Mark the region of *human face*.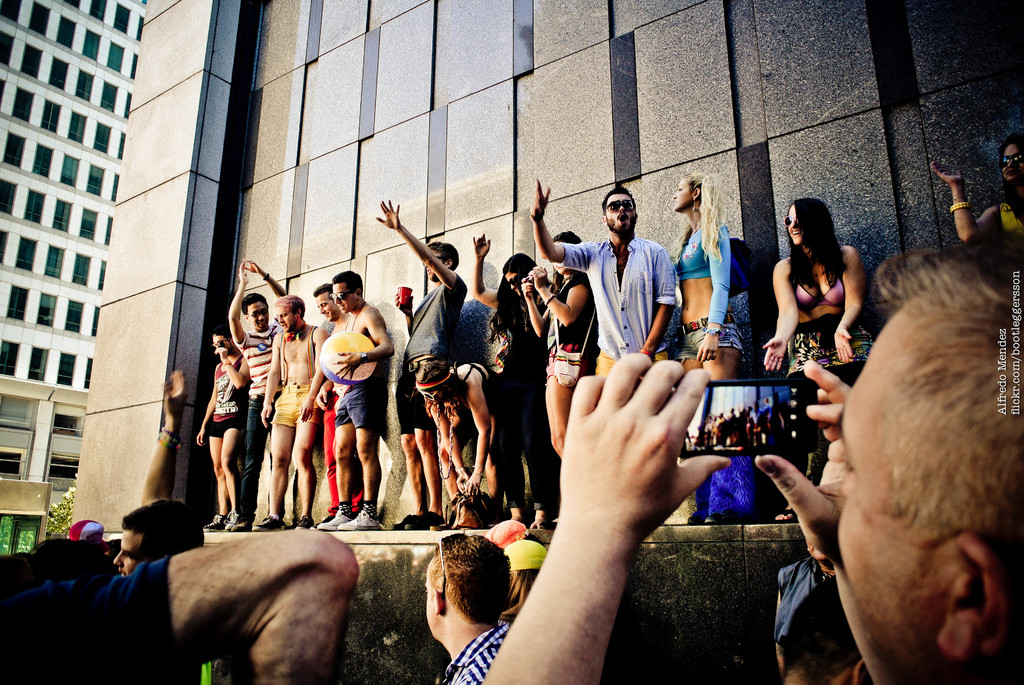
Region: 316,292,335,323.
